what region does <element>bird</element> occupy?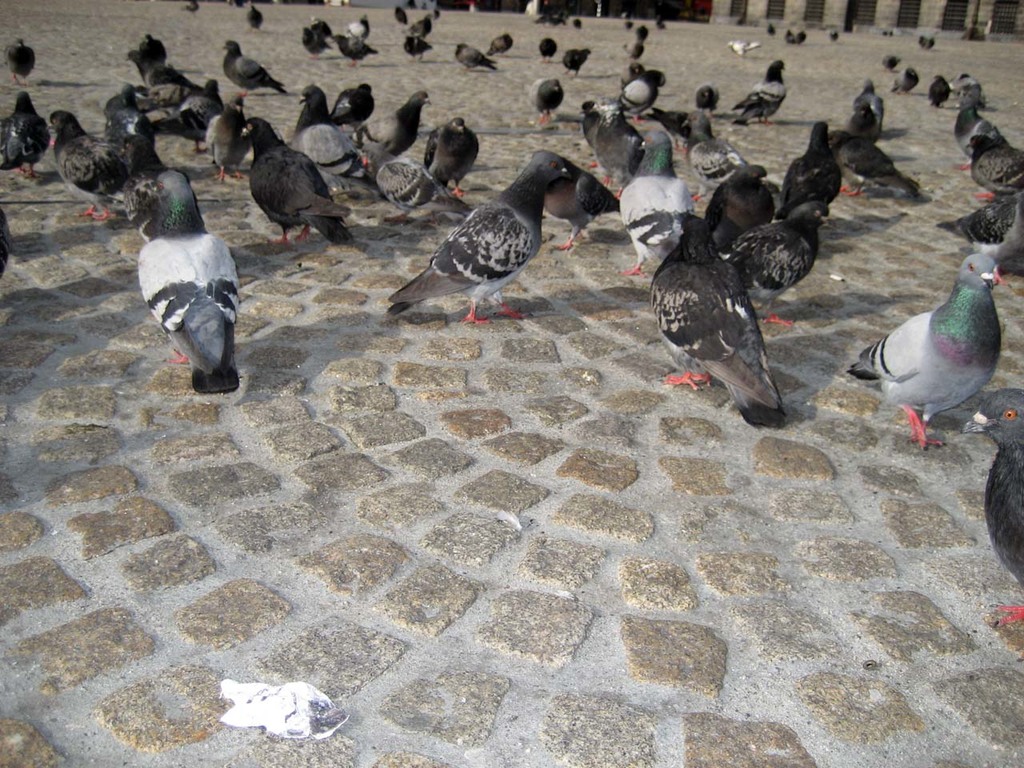
detection(329, 79, 377, 150).
